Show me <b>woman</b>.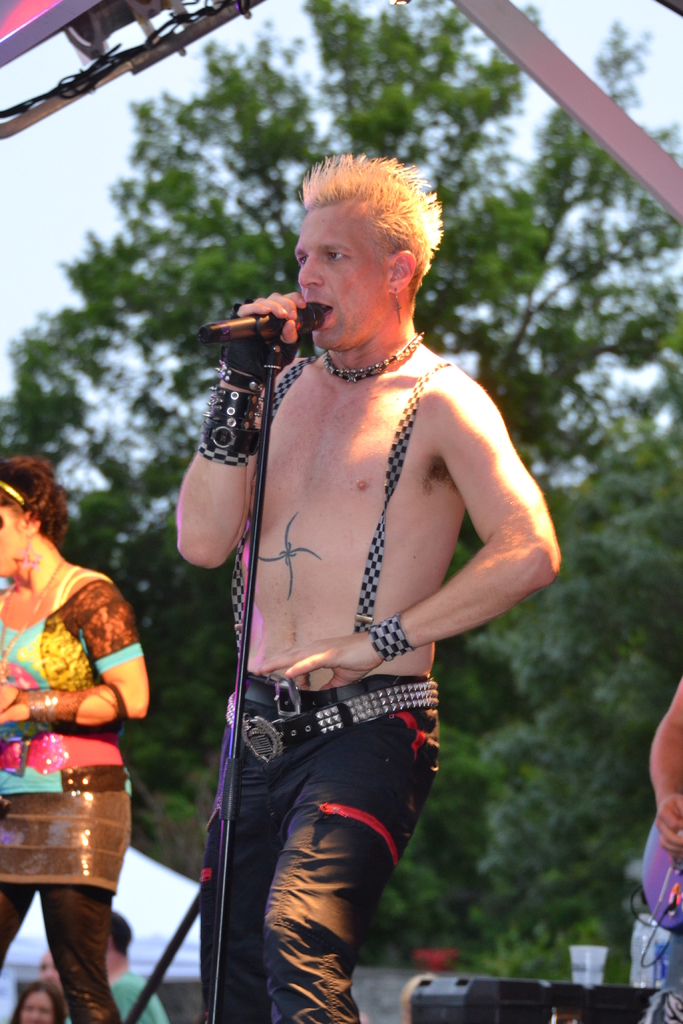
<b>woman</b> is here: <bbox>1, 456, 169, 973</bbox>.
